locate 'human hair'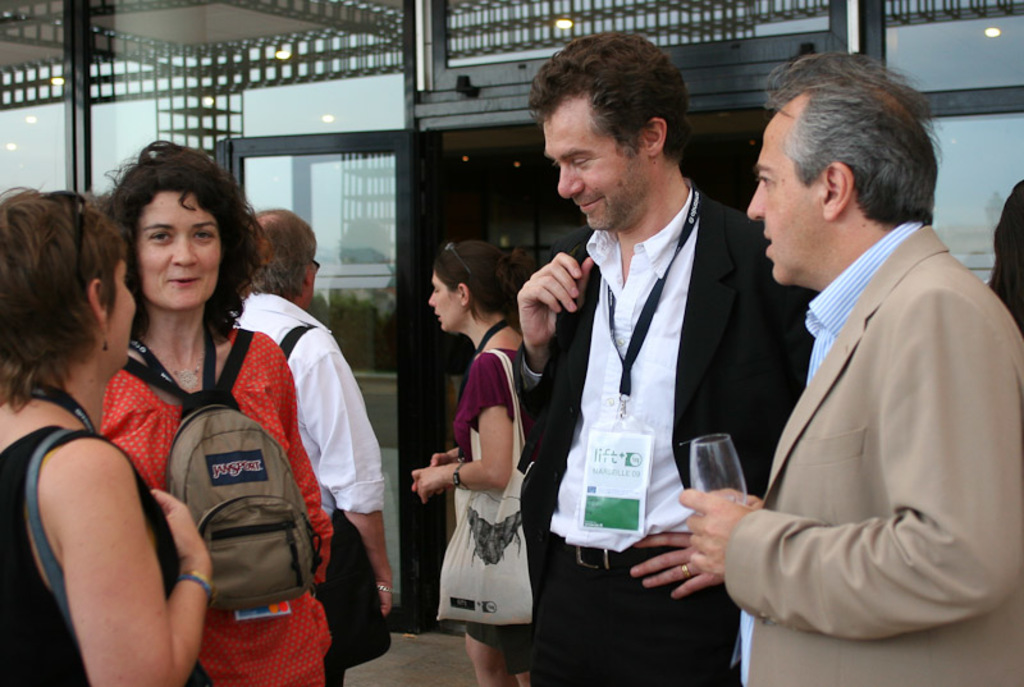
bbox=(247, 201, 320, 298)
